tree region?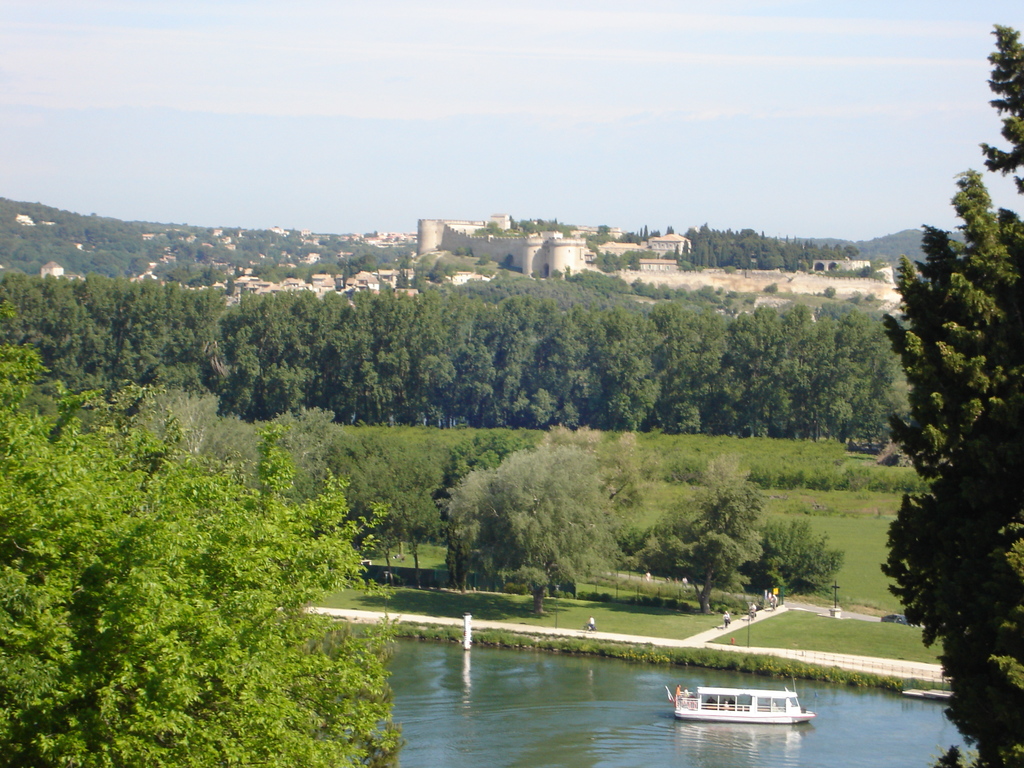
BBox(678, 531, 763, 616)
